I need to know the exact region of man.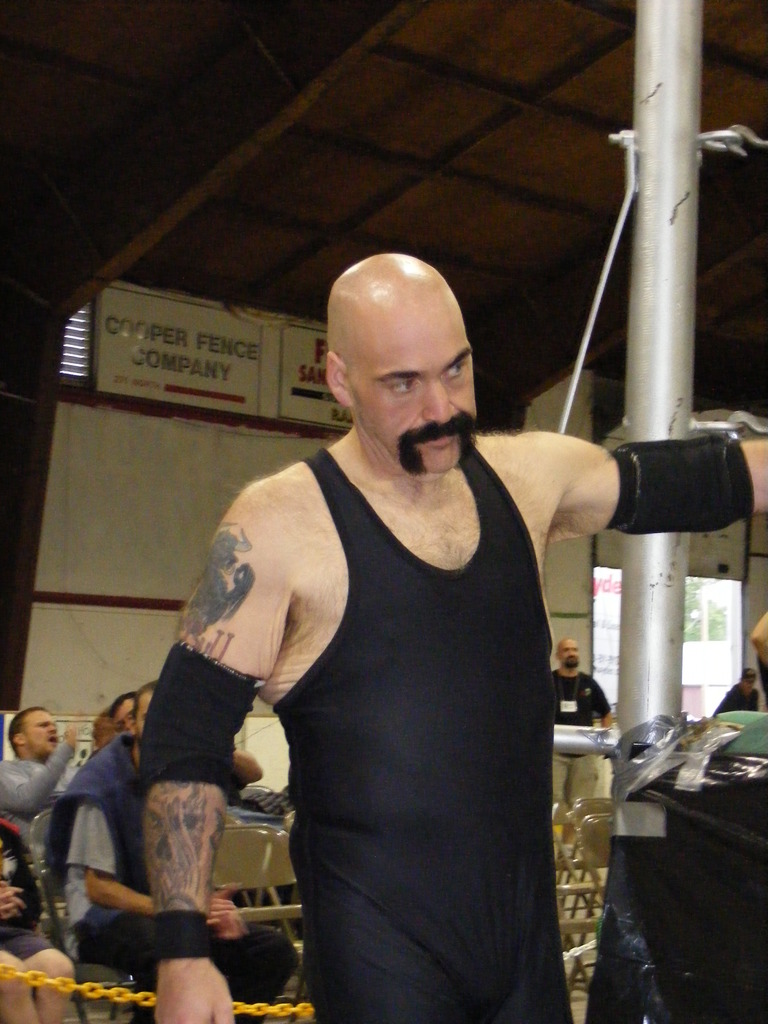
Region: (x1=51, y1=672, x2=252, y2=807).
